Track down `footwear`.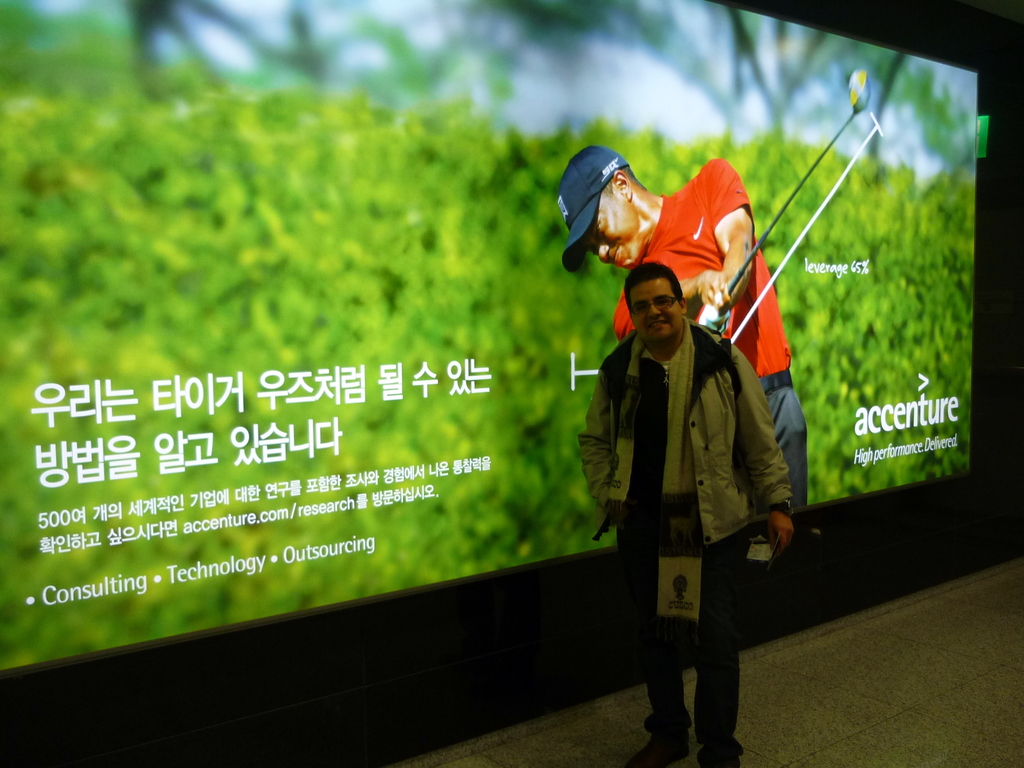
Tracked to locate(627, 730, 694, 767).
